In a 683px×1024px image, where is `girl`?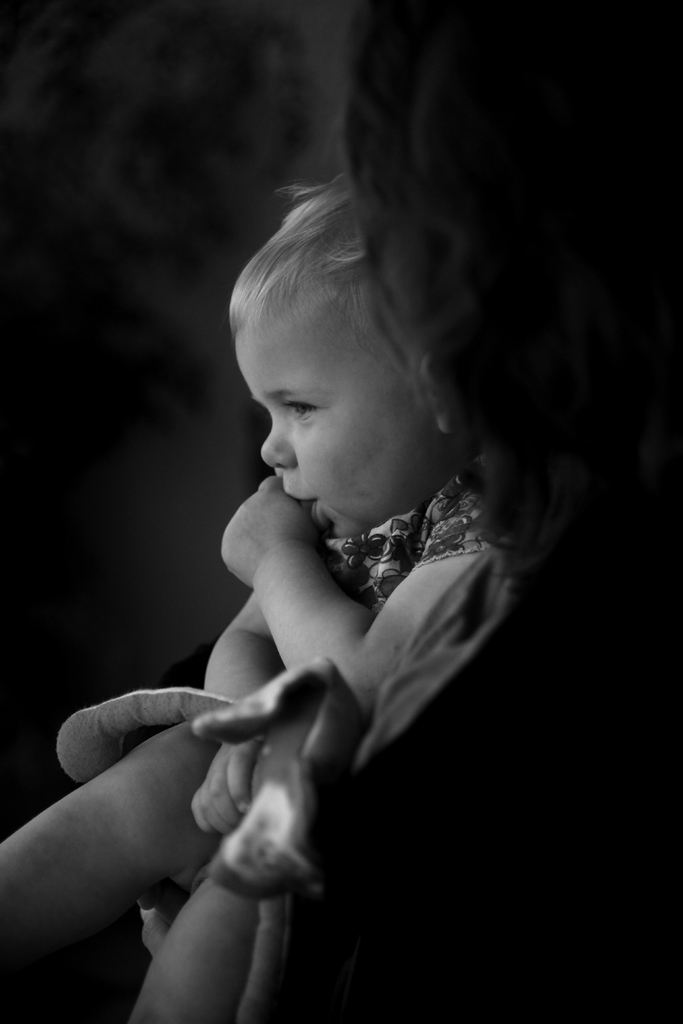
x1=0, y1=173, x2=507, y2=1019.
